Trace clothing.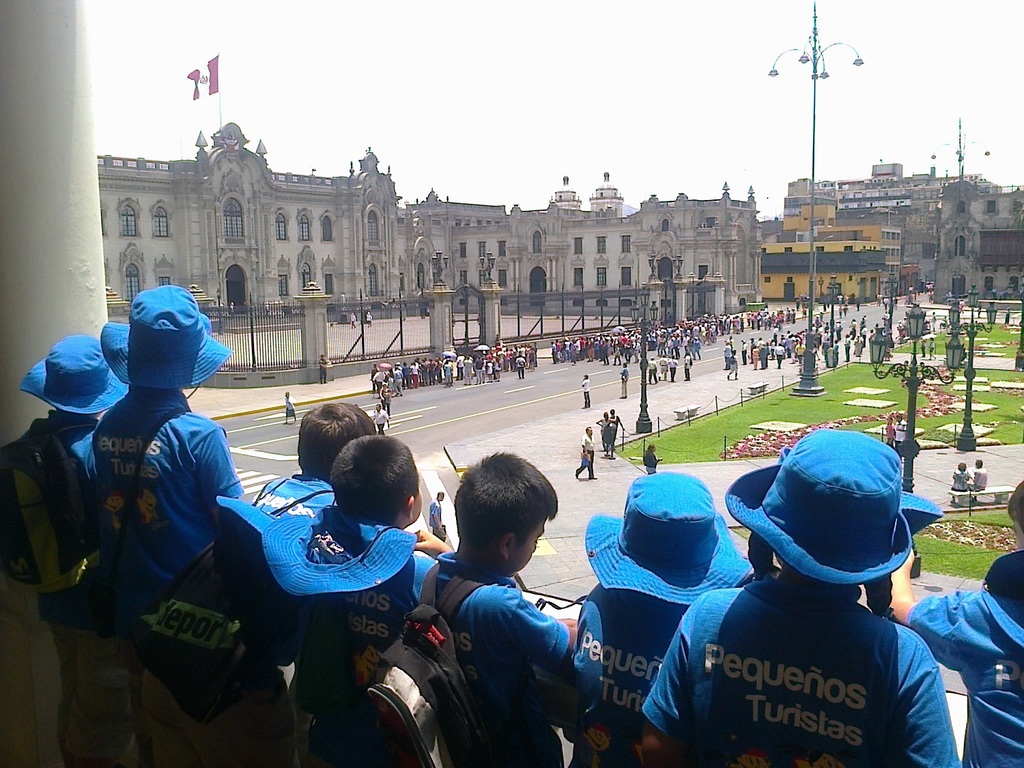
Traced to <bbox>571, 430, 599, 479</bbox>.
